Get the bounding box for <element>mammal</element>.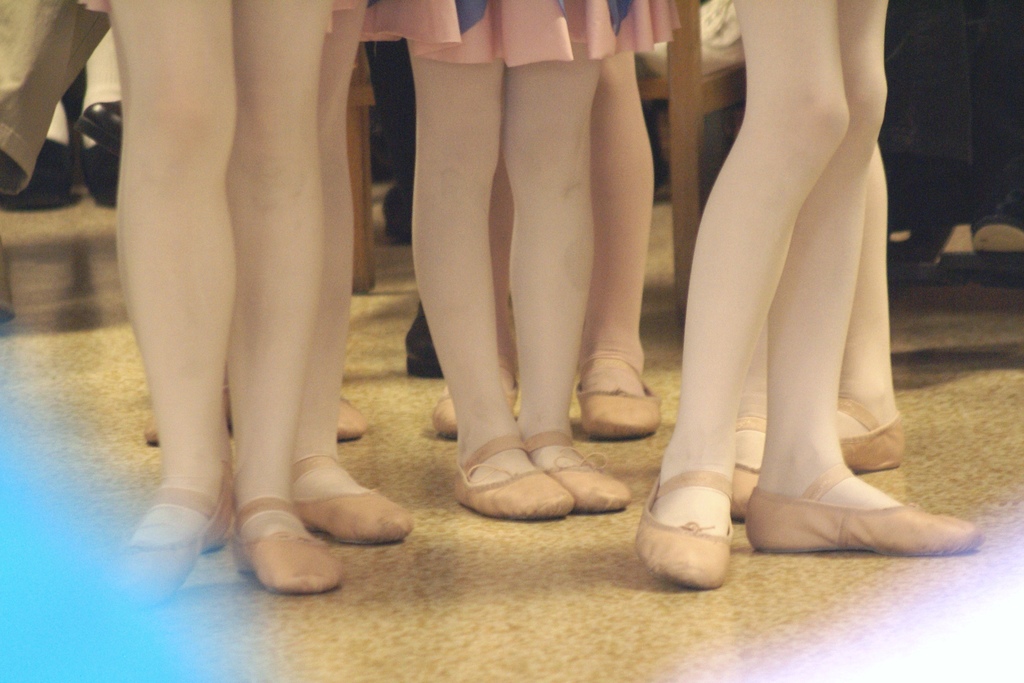
bbox(230, 0, 428, 546).
